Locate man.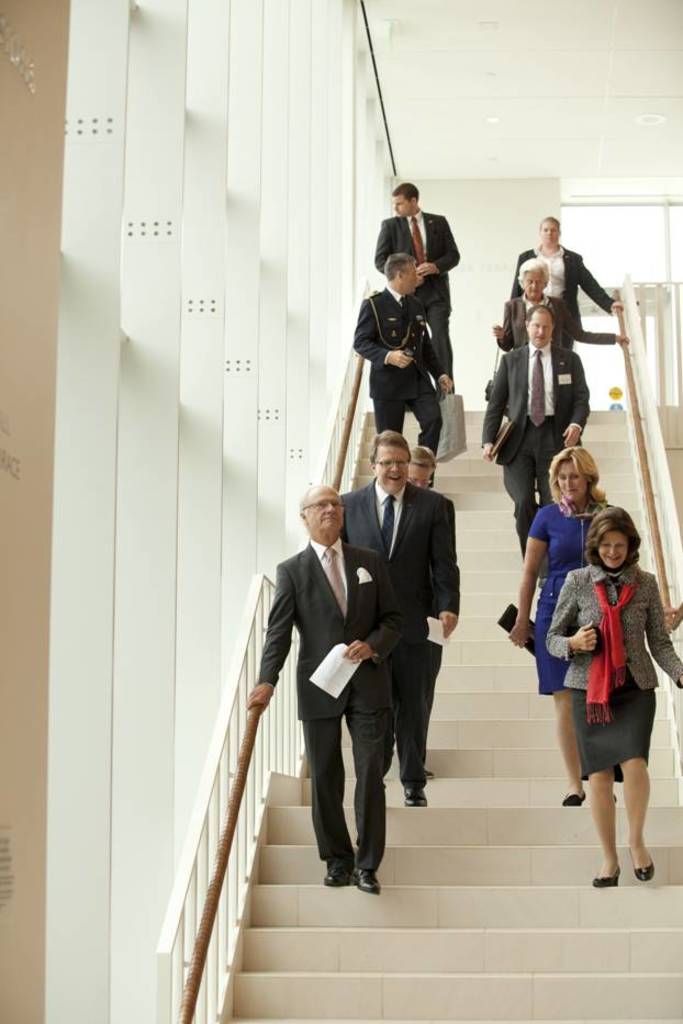
Bounding box: box=[478, 305, 594, 569].
